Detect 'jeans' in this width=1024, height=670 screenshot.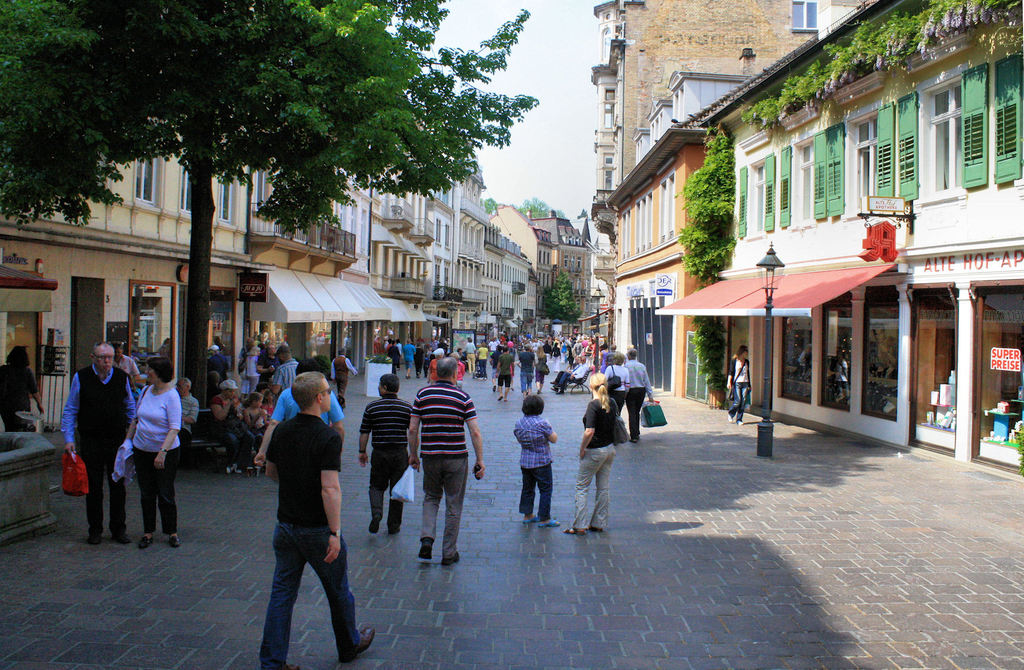
Detection: 728/381/750/419.
